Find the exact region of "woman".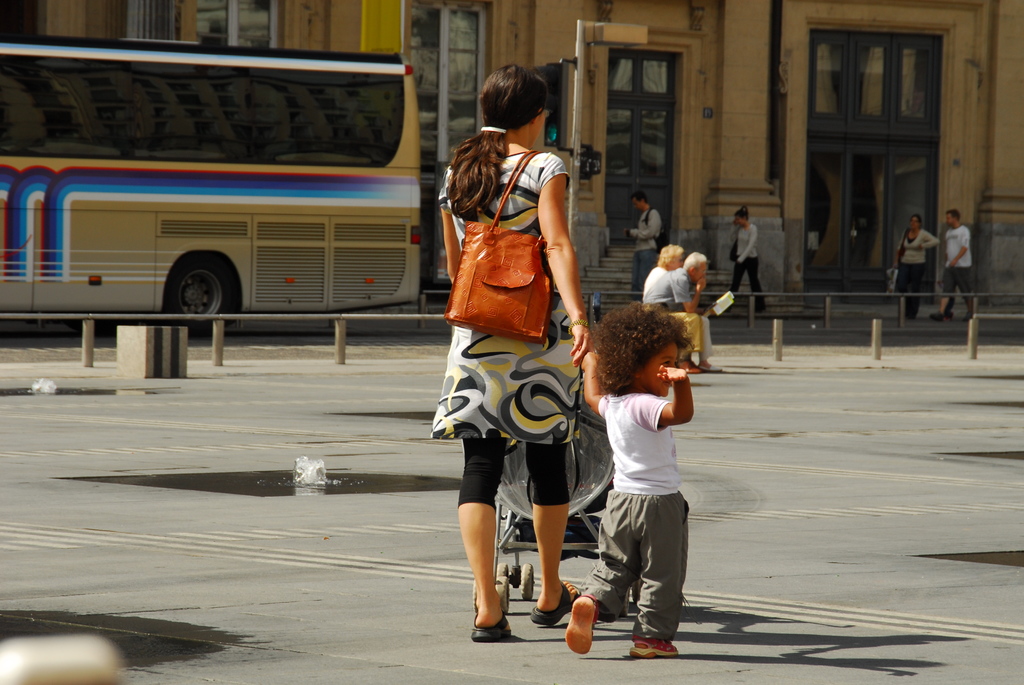
Exact region: 896,207,941,326.
